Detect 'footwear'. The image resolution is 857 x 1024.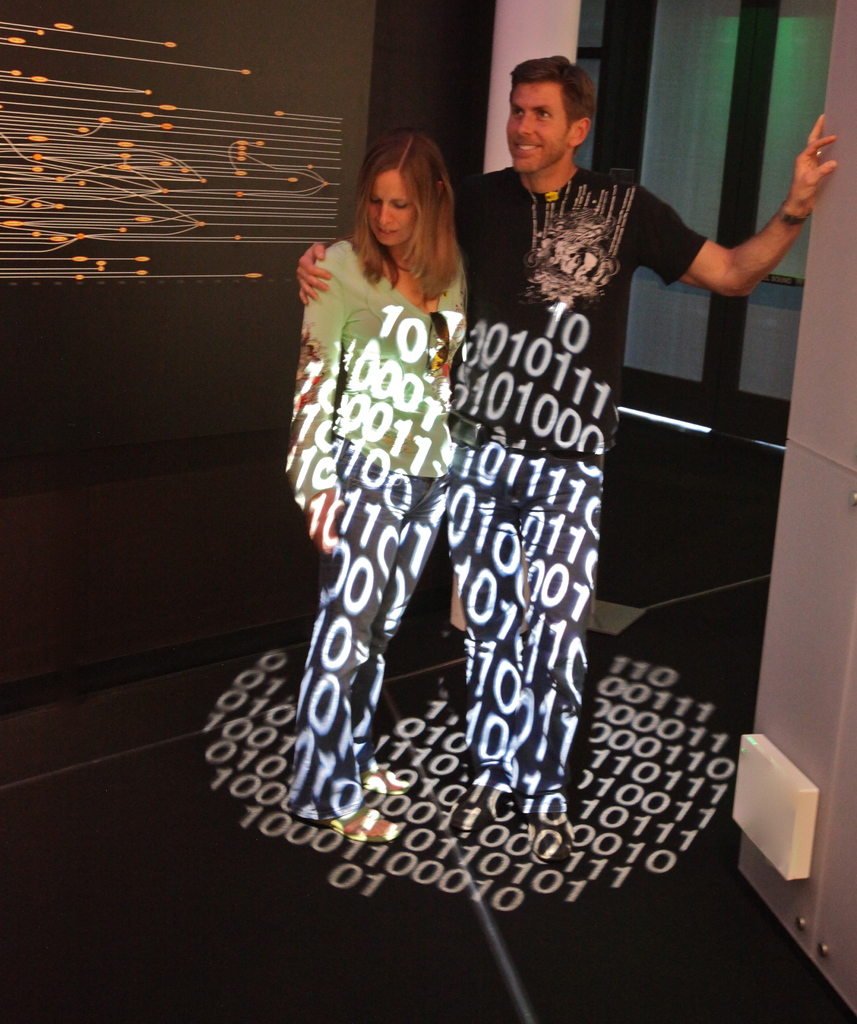
<bbox>446, 760, 507, 838</bbox>.
